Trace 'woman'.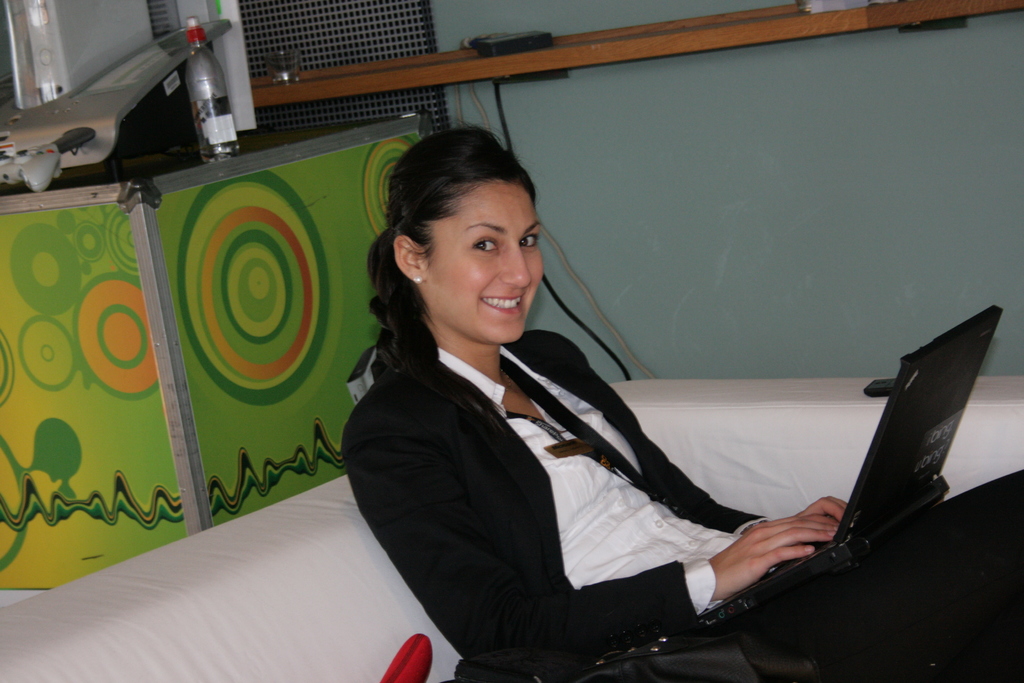
Traced to 338,117,1023,682.
